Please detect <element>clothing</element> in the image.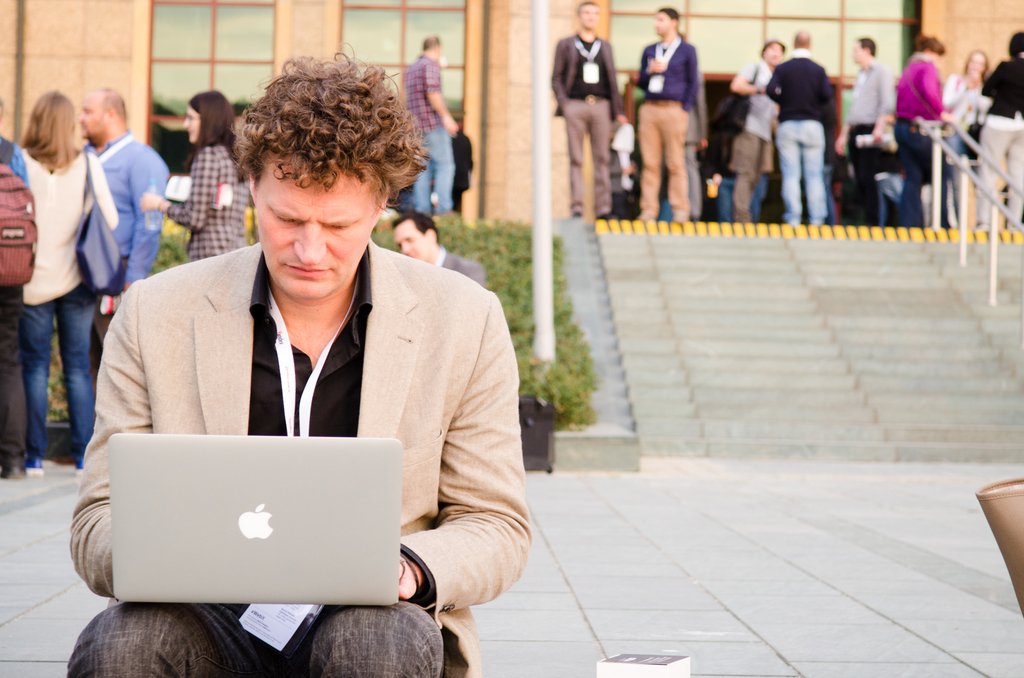
rect(166, 139, 257, 264).
